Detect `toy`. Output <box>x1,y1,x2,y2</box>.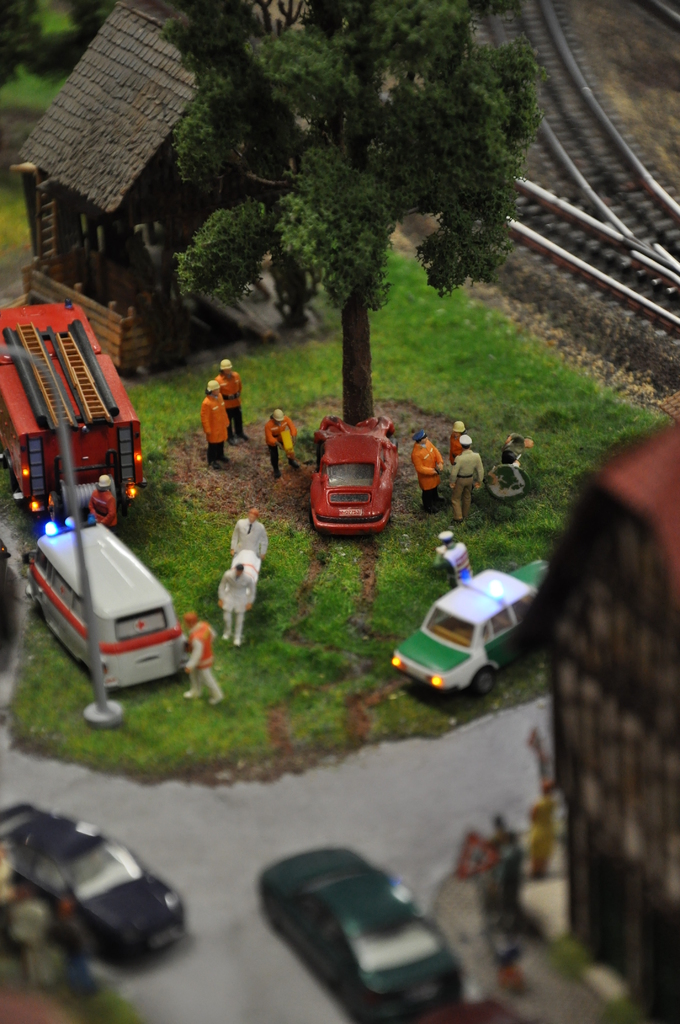
<box>23,515,188,691</box>.
